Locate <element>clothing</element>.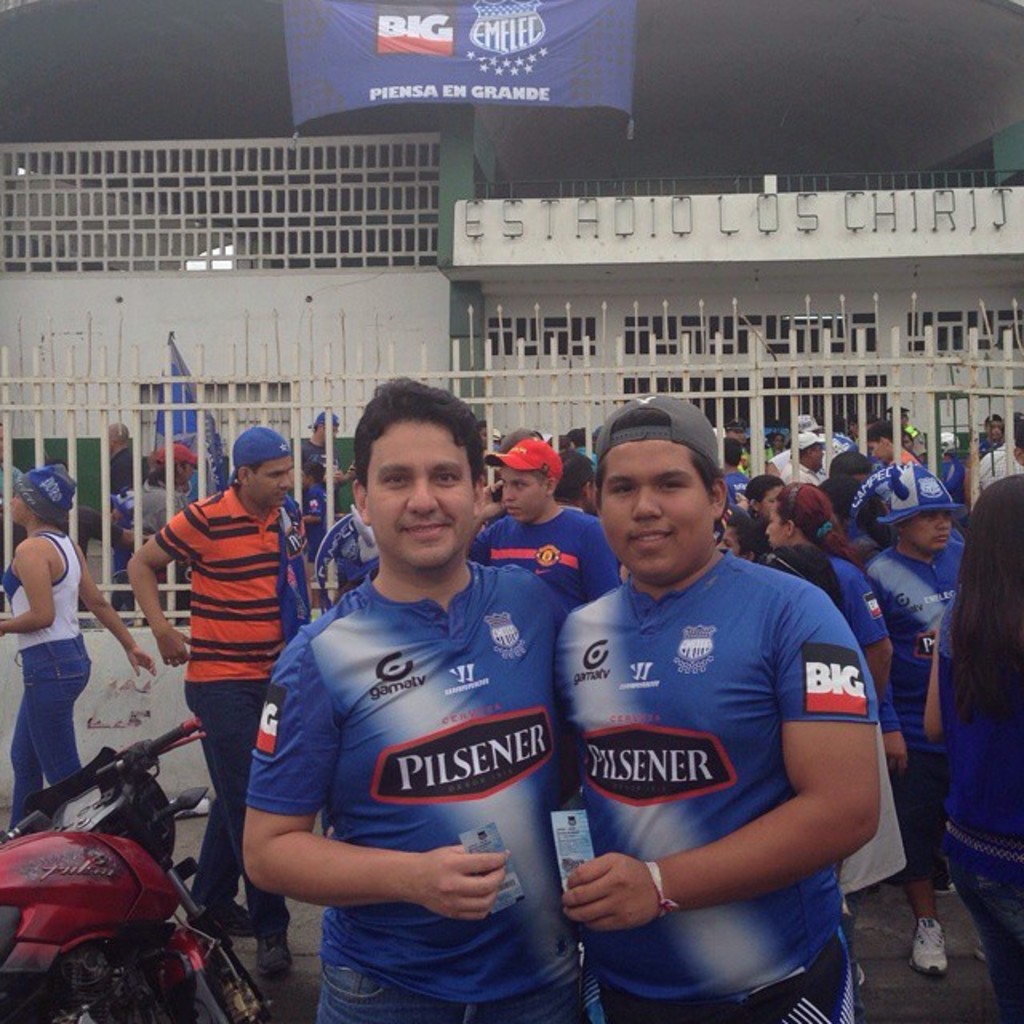
Bounding box: <box>250,558,563,1022</box>.
